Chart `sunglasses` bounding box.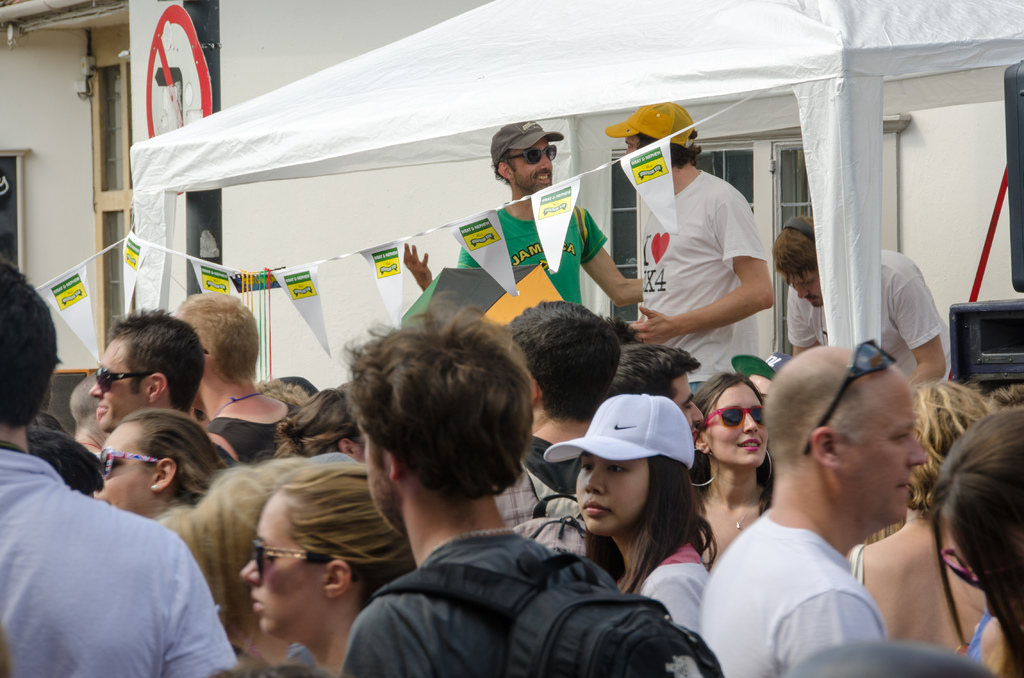
Charted: (left=503, top=145, right=553, bottom=160).
